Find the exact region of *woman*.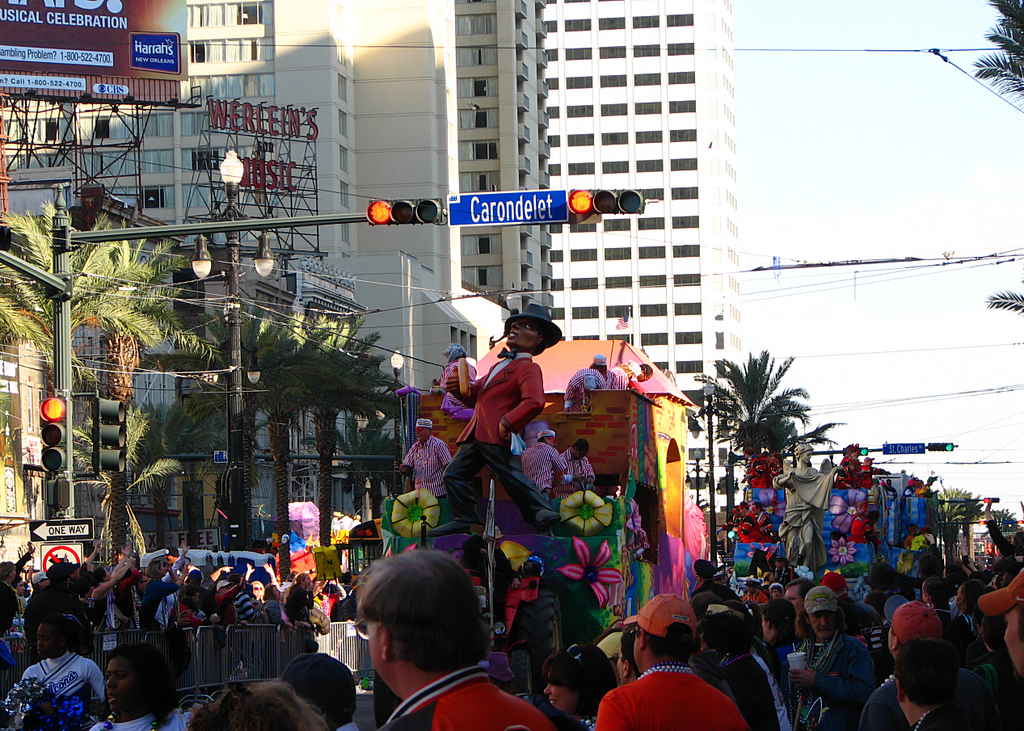
Exact region: [left=547, top=644, right=613, bottom=730].
